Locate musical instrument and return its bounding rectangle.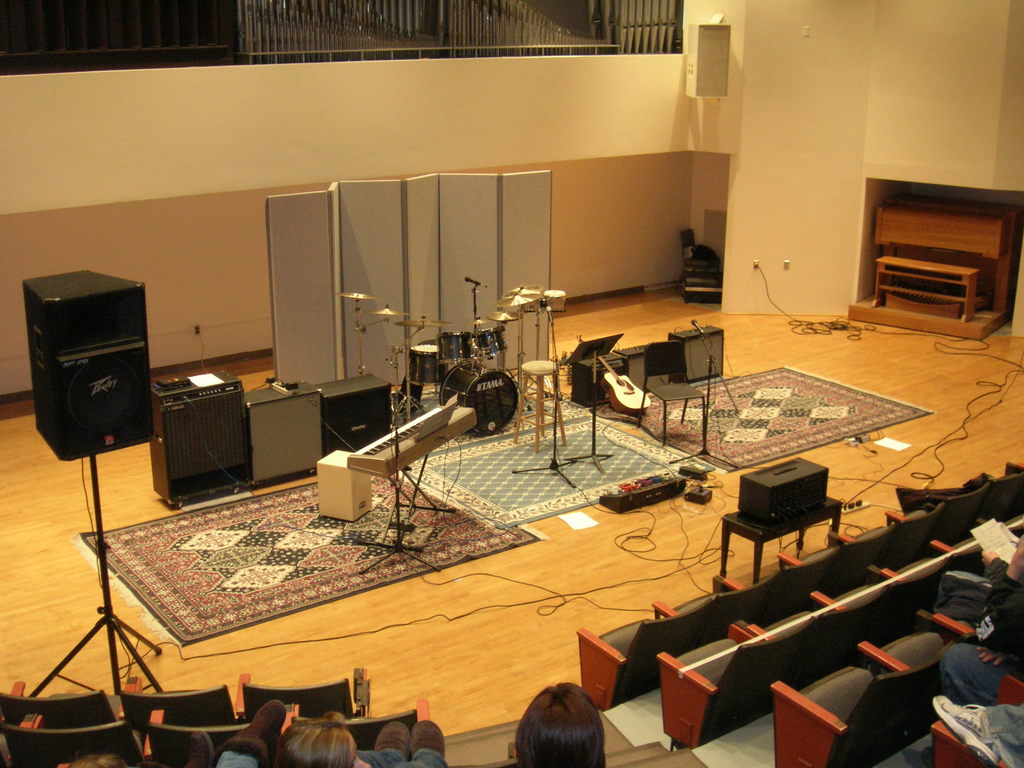
[left=435, top=323, right=477, bottom=359].
